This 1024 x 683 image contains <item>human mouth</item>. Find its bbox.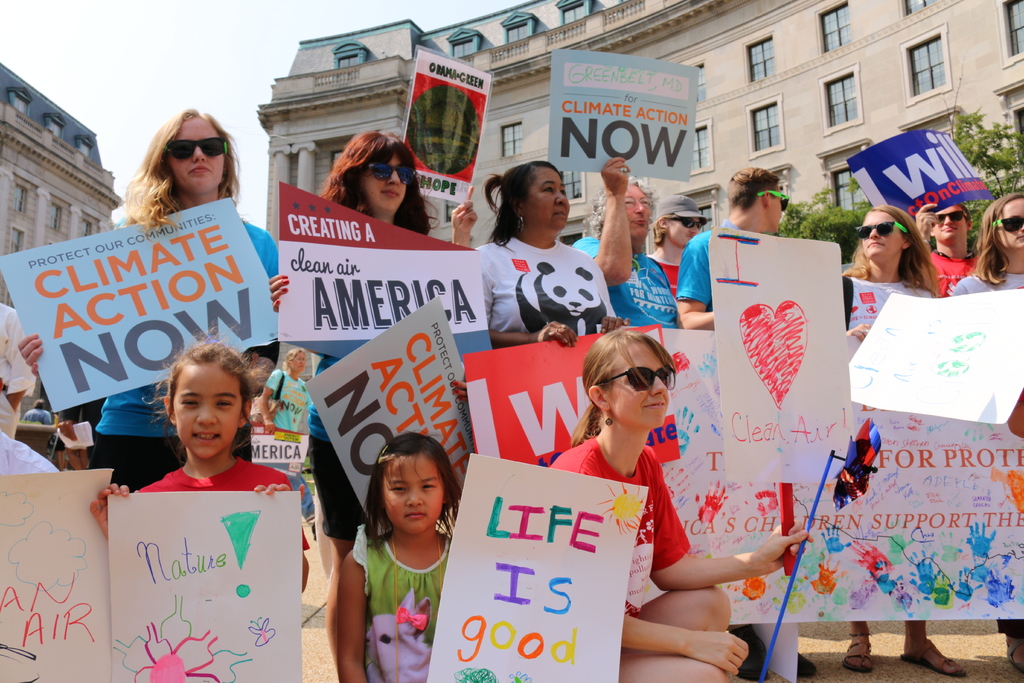
l=632, t=215, r=650, b=229.
